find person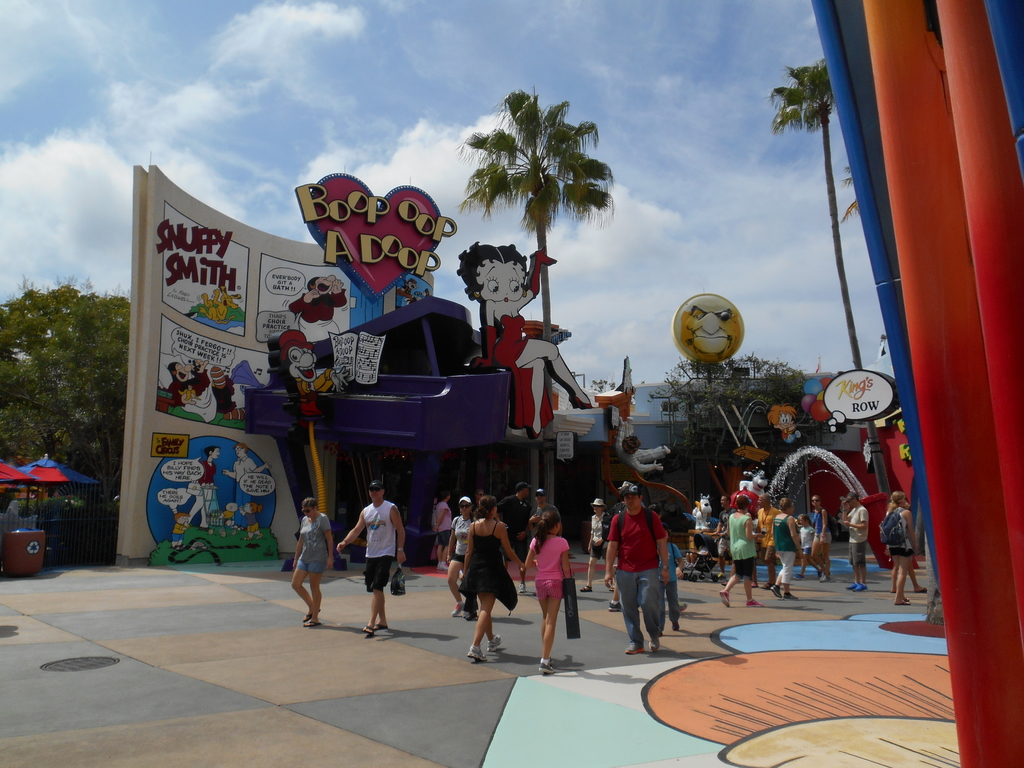
{"left": 584, "top": 498, "right": 613, "bottom": 590}
